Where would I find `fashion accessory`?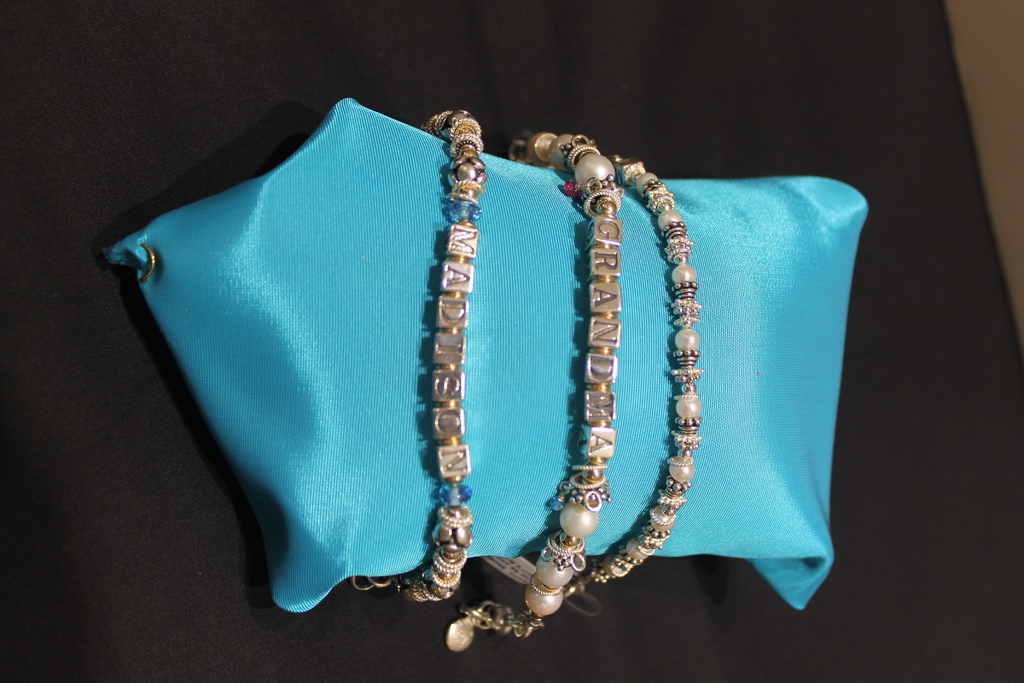
At region(445, 136, 625, 655).
